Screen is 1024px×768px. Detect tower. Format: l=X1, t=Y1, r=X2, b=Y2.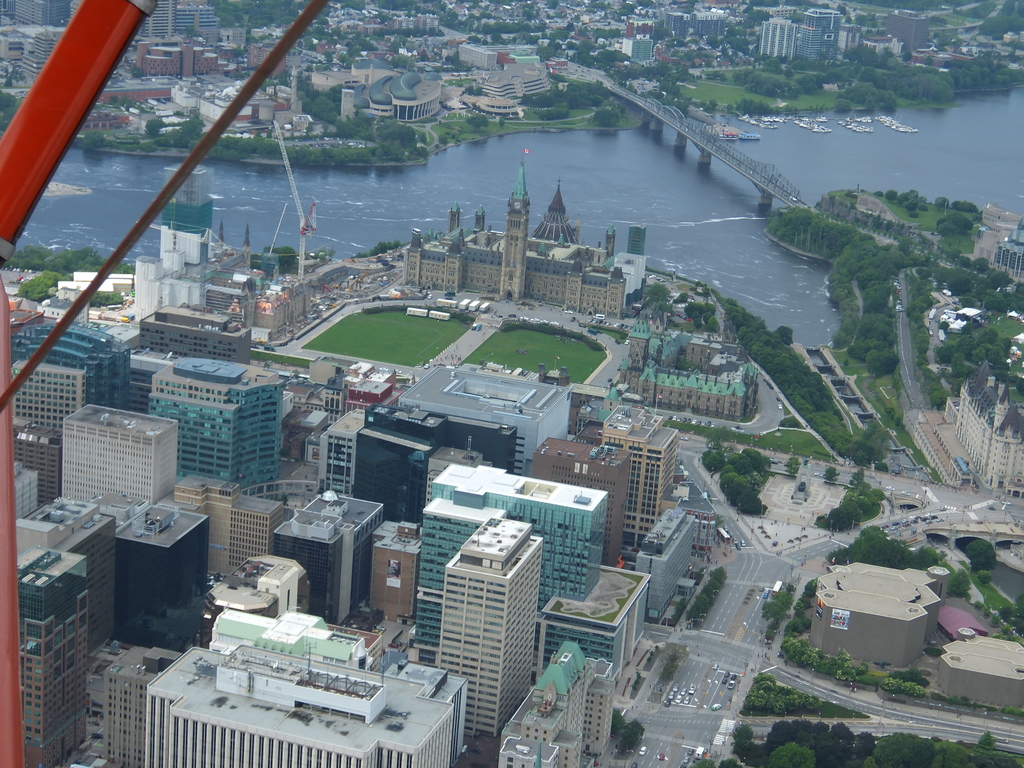
l=367, t=528, r=422, b=627.
